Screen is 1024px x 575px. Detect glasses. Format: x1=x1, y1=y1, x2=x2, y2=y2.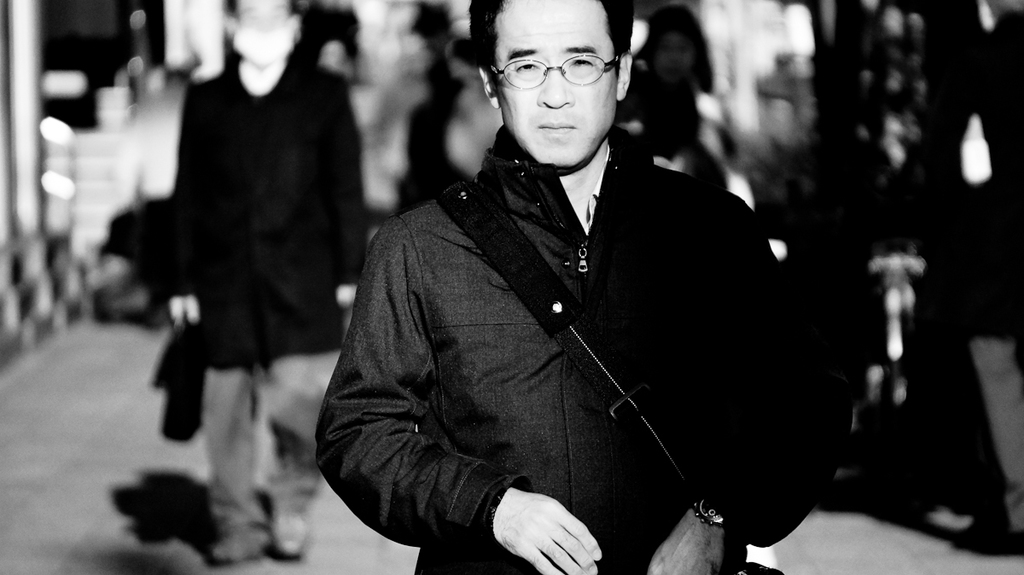
x1=482, y1=51, x2=625, y2=93.
